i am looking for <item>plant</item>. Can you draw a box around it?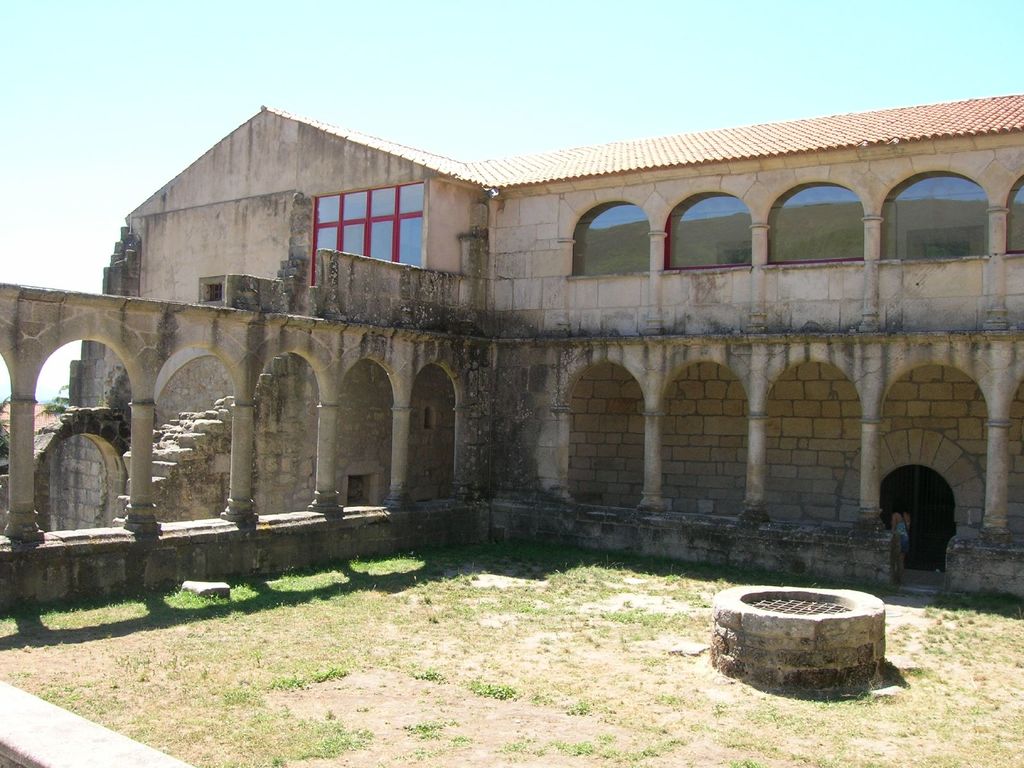
Sure, the bounding box is [left=387, top=746, right=448, bottom=765].
